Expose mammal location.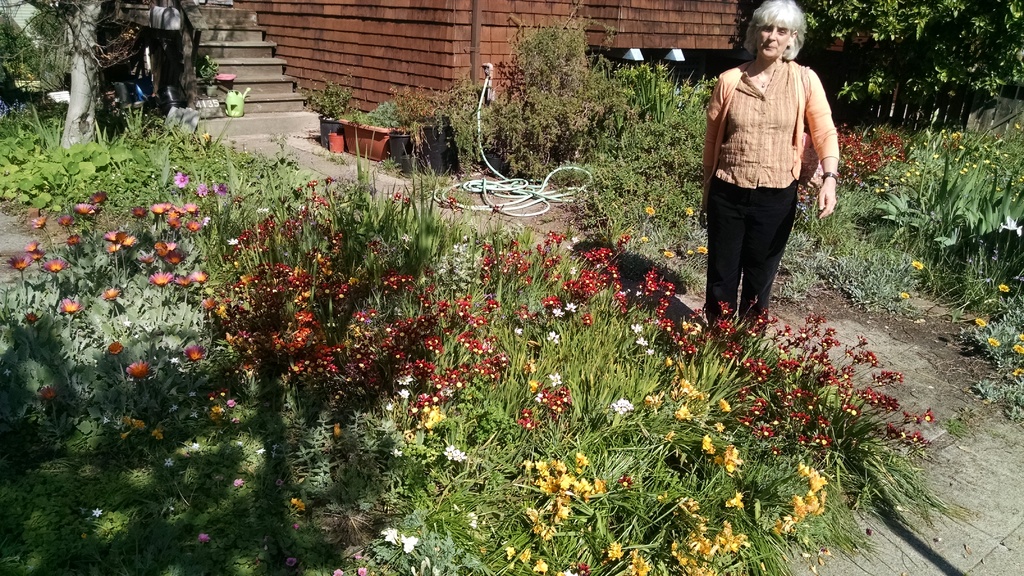
Exposed at [696, 32, 833, 351].
